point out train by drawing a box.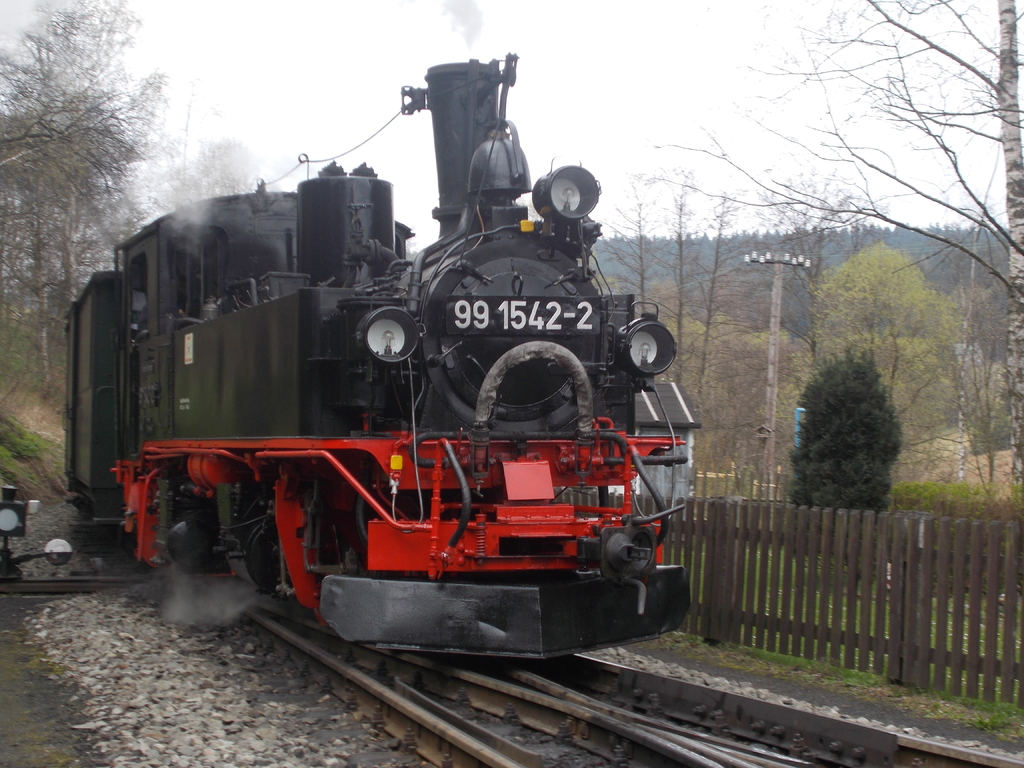
left=63, top=51, right=698, bottom=655.
